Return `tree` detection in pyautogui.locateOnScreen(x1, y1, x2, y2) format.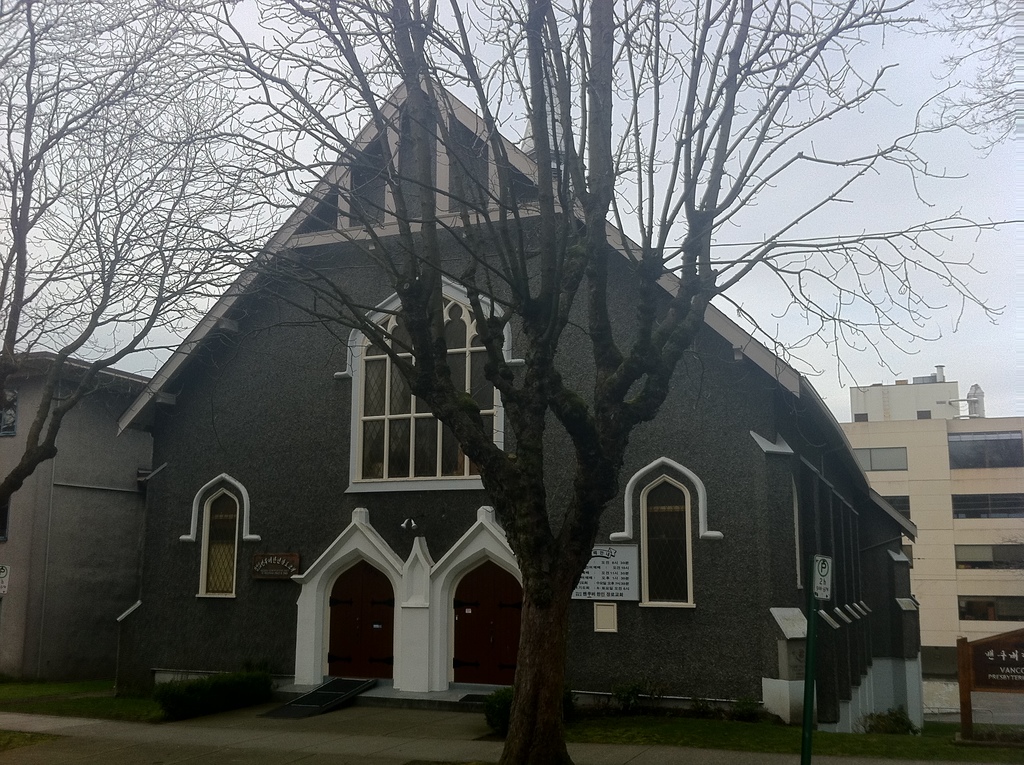
pyautogui.locateOnScreen(0, 0, 392, 546).
